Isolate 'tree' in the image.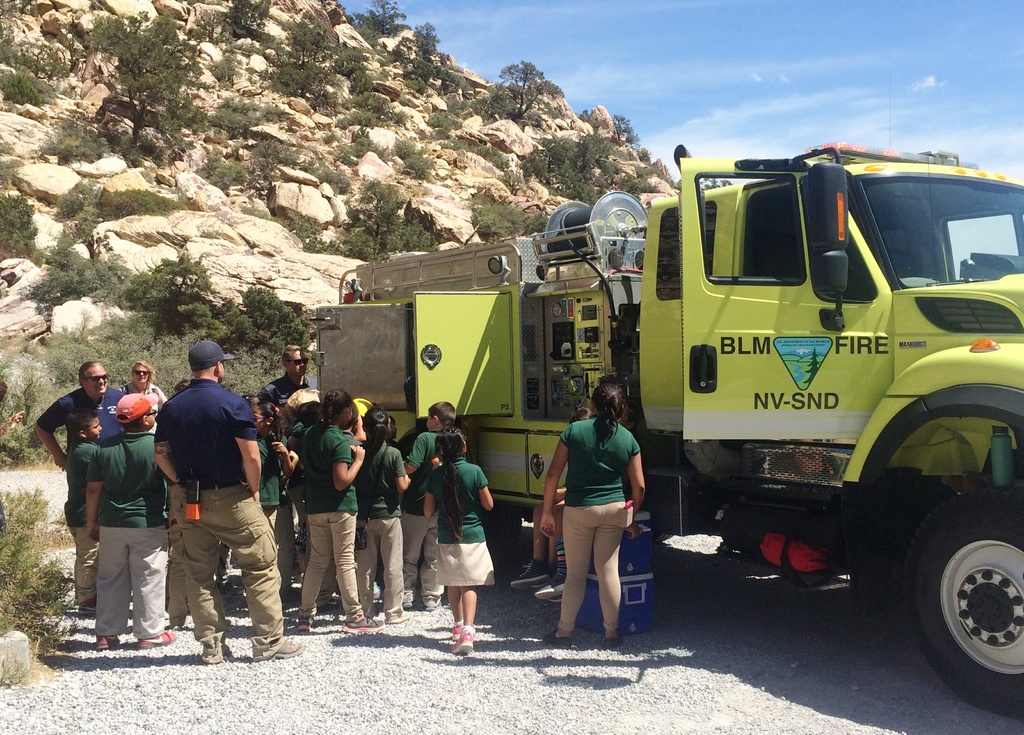
Isolated region: left=534, top=143, right=621, bottom=195.
